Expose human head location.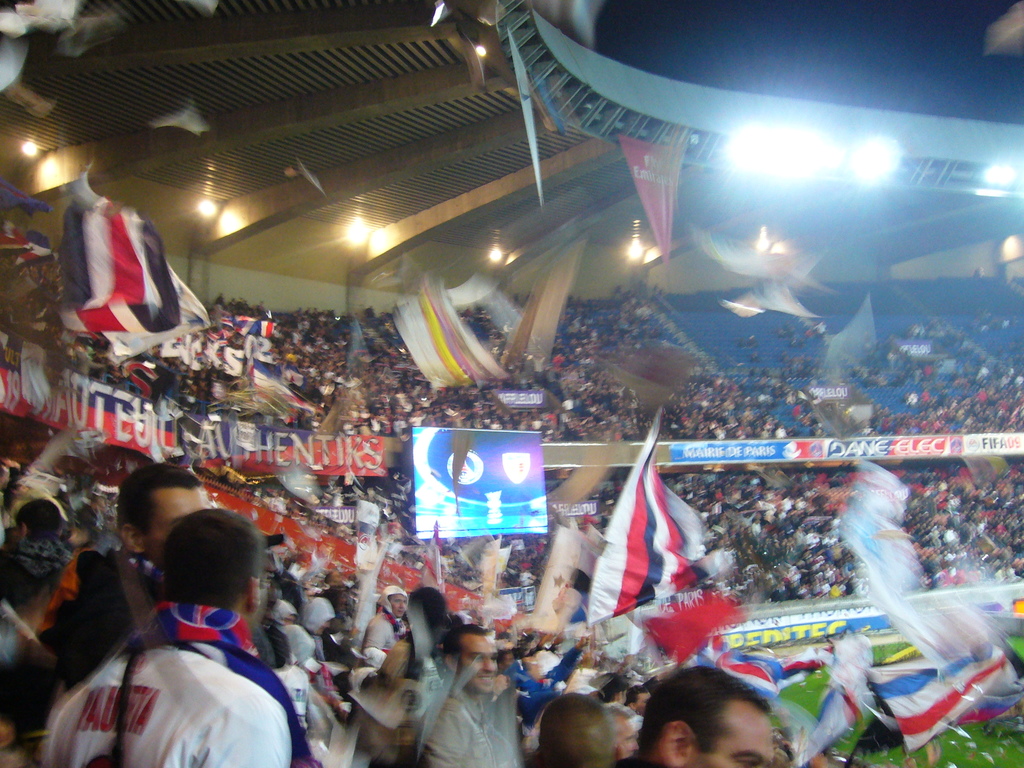
Exposed at {"left": 644, "top": 679, "right": 776, "bottom": 760}.
